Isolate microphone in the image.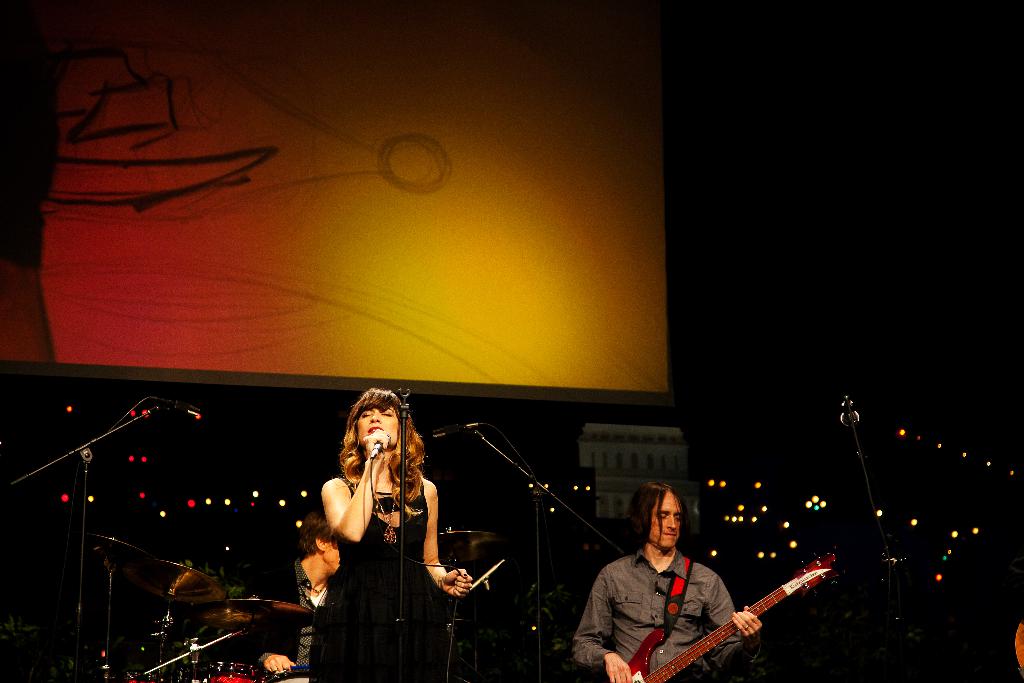
Isolated region: bbox=(372, 442, 384, 457).
